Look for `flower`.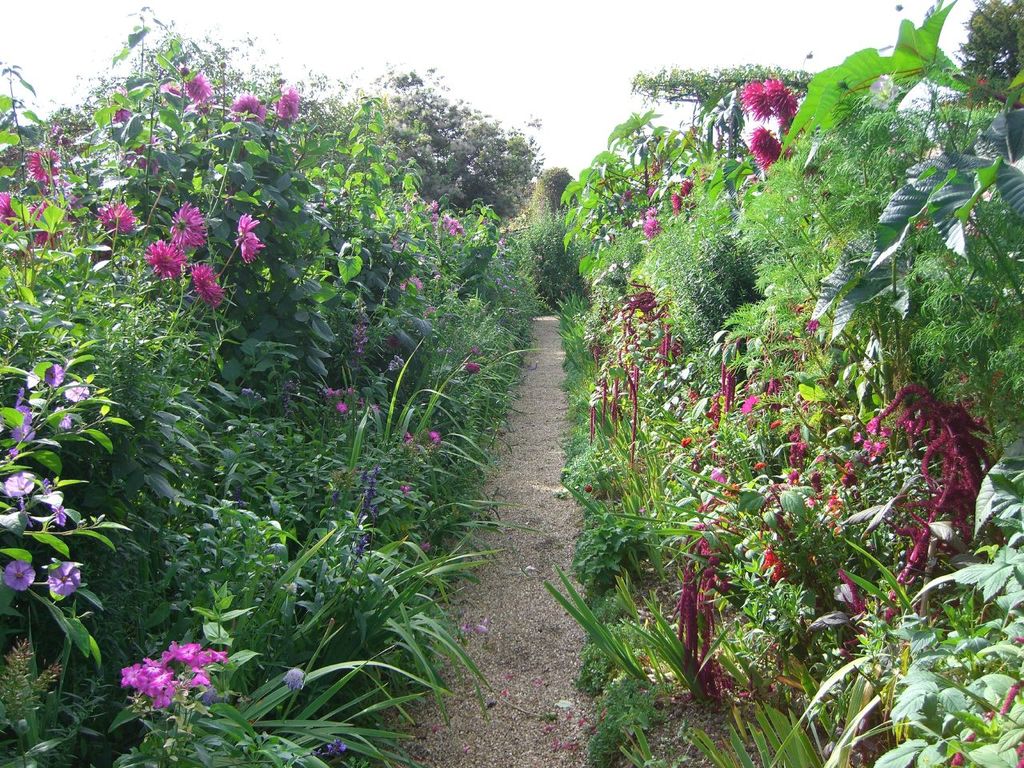
Found: (x1=871, y1=438, x2=887, y2=453).
